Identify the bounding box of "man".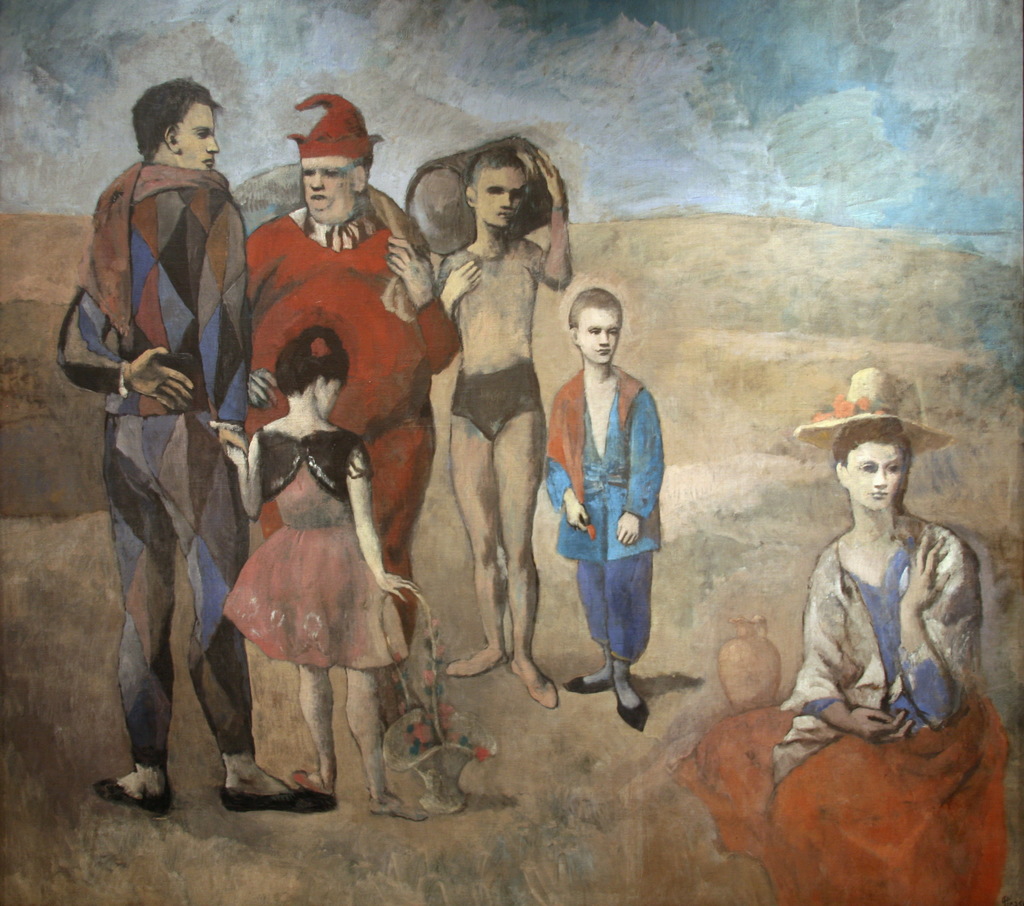
<bbox>60, 86, 275, 816</bbox>.
